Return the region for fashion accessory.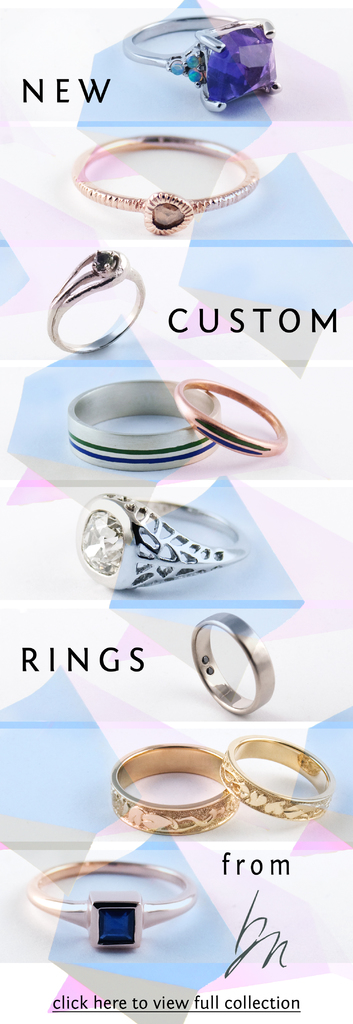
72 132 258 241.
